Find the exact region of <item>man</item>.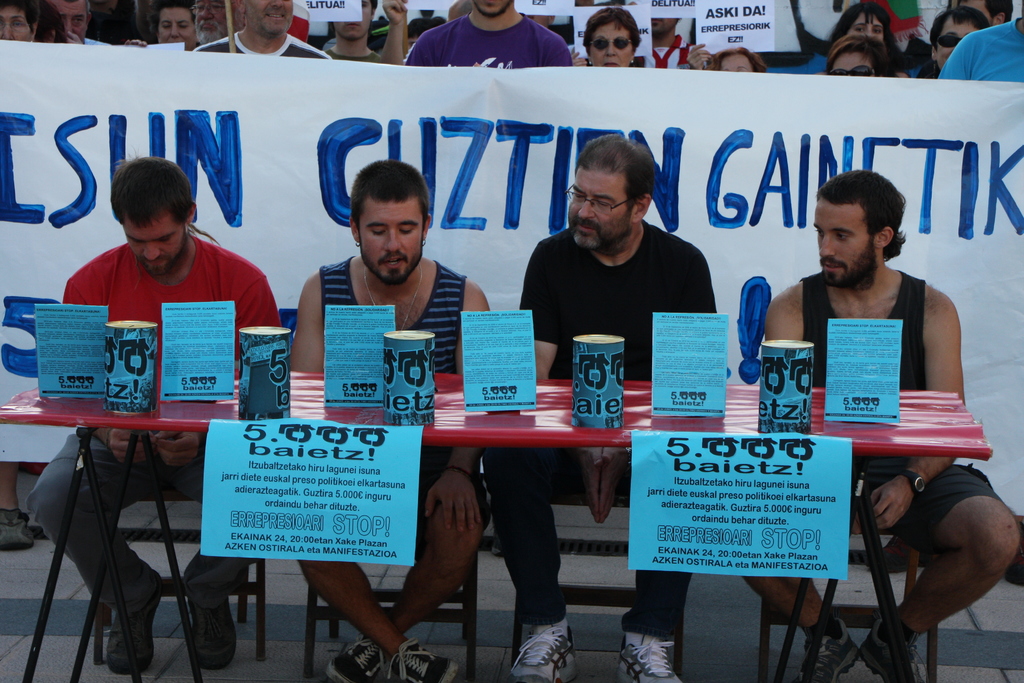
Exact region: (940, 8, 1023, 85).
